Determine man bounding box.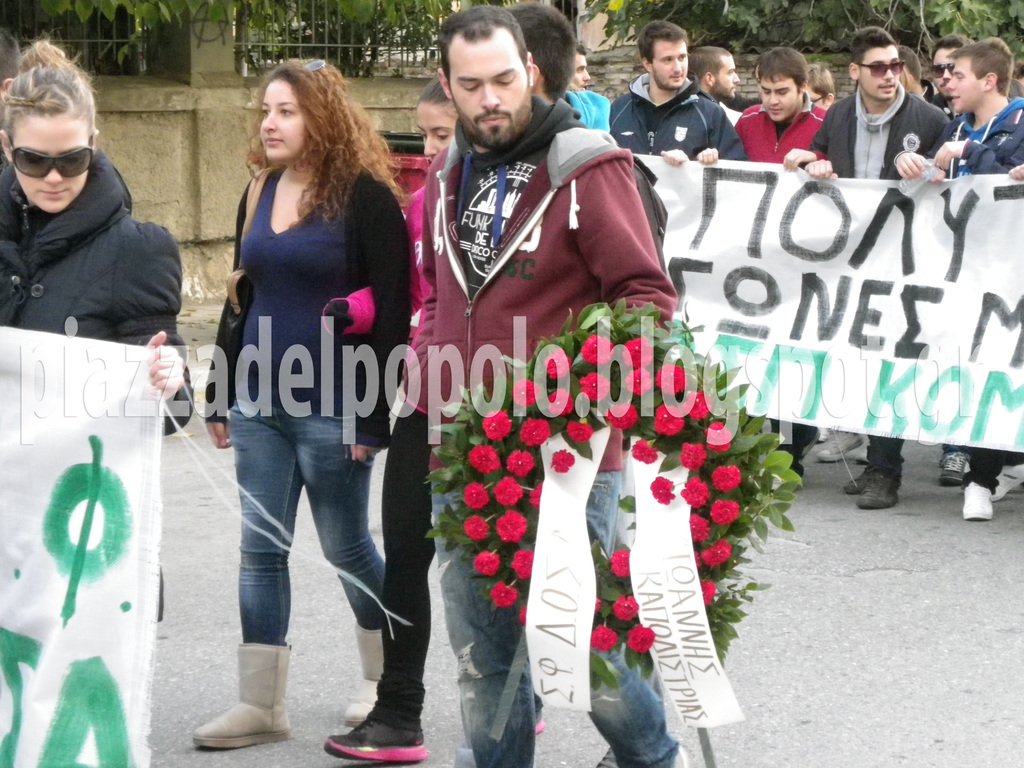
Determined: {"x1": 607, "y1": 23, "x2": 750, "y2": 162}.
